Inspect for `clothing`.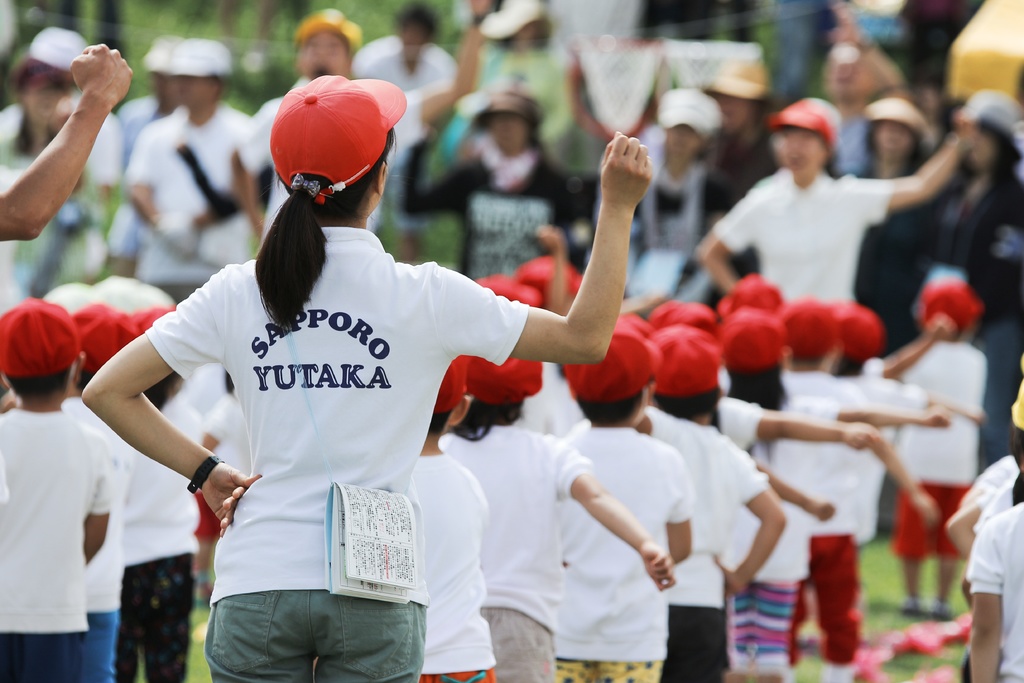
Inspection: 413 355 938 682.
